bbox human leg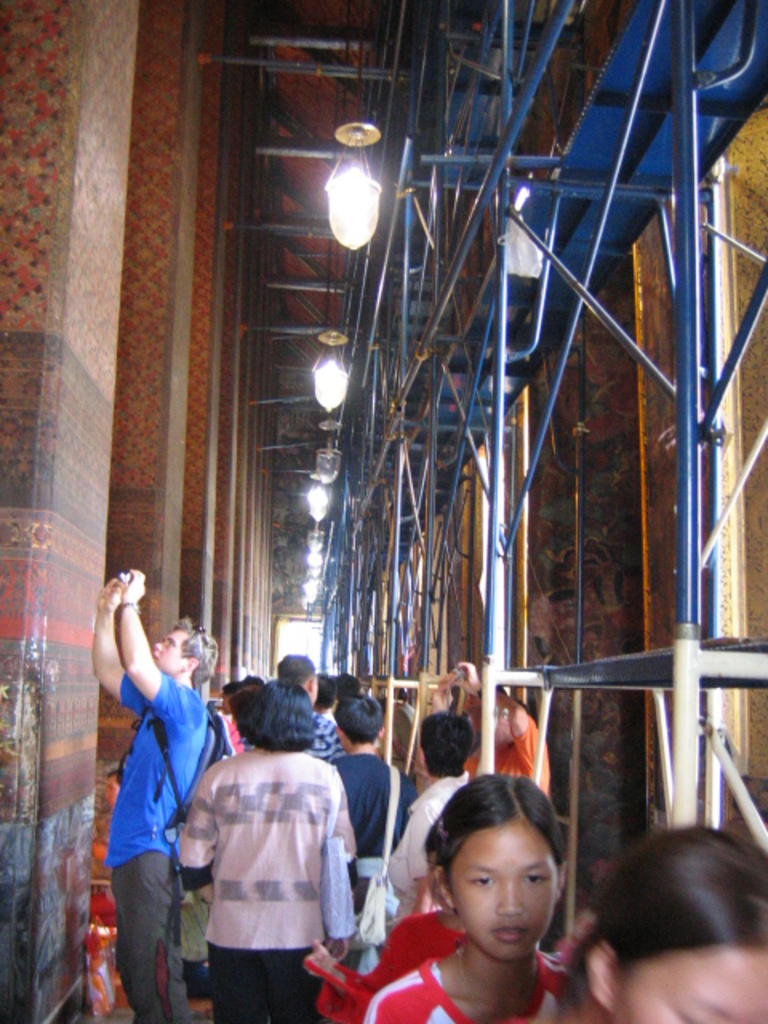
(272,930,336,1021)
